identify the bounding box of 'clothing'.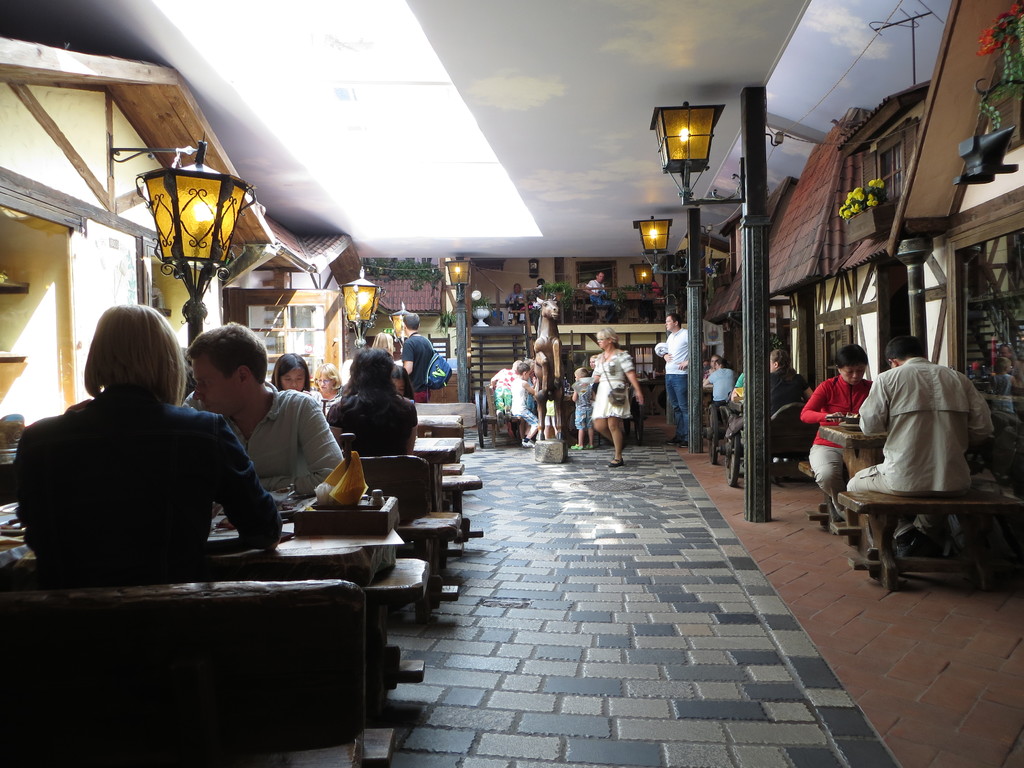
left=399, top=331, right=432, bottom=393.
